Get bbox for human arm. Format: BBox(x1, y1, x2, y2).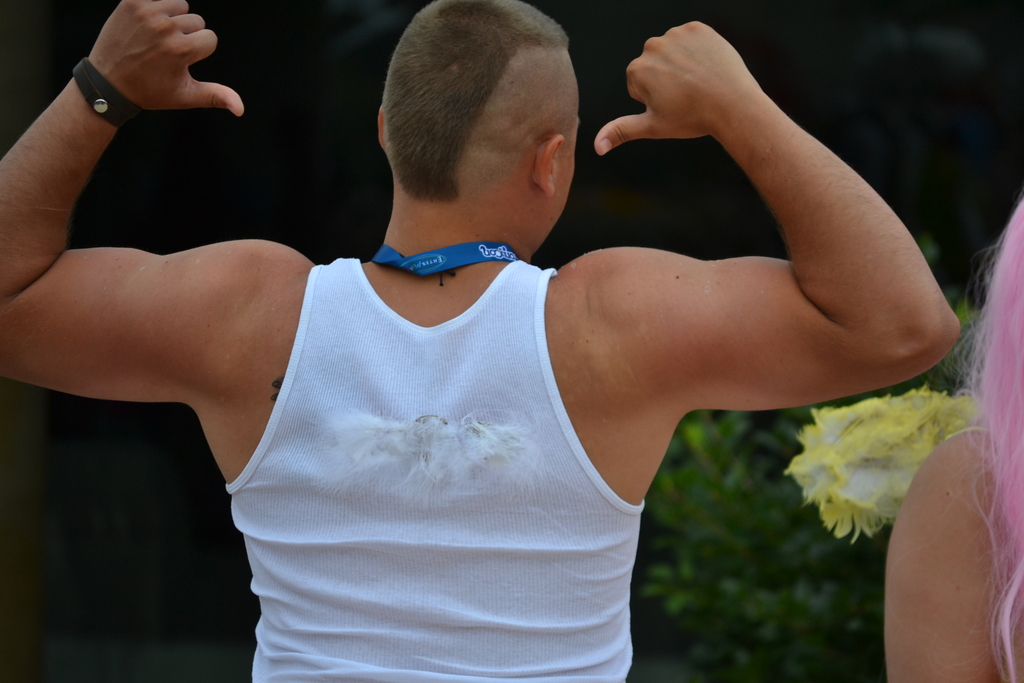
BBox(0, 0, 321, 486).
